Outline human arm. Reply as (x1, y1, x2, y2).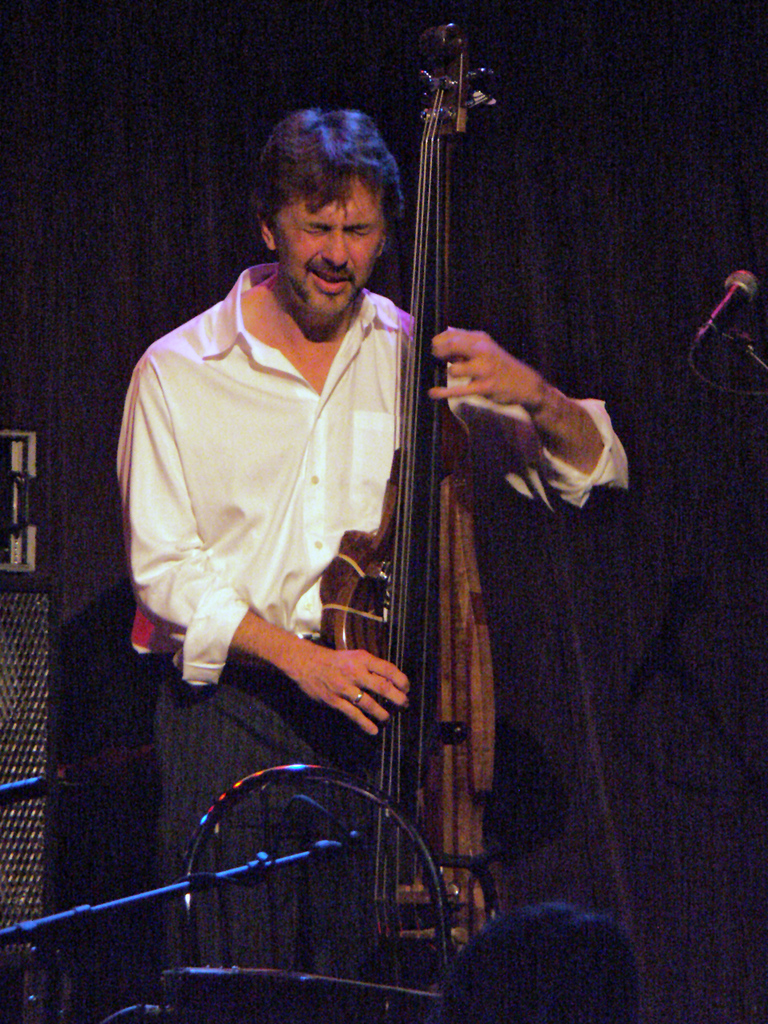
(440, 319, 636, 536).
